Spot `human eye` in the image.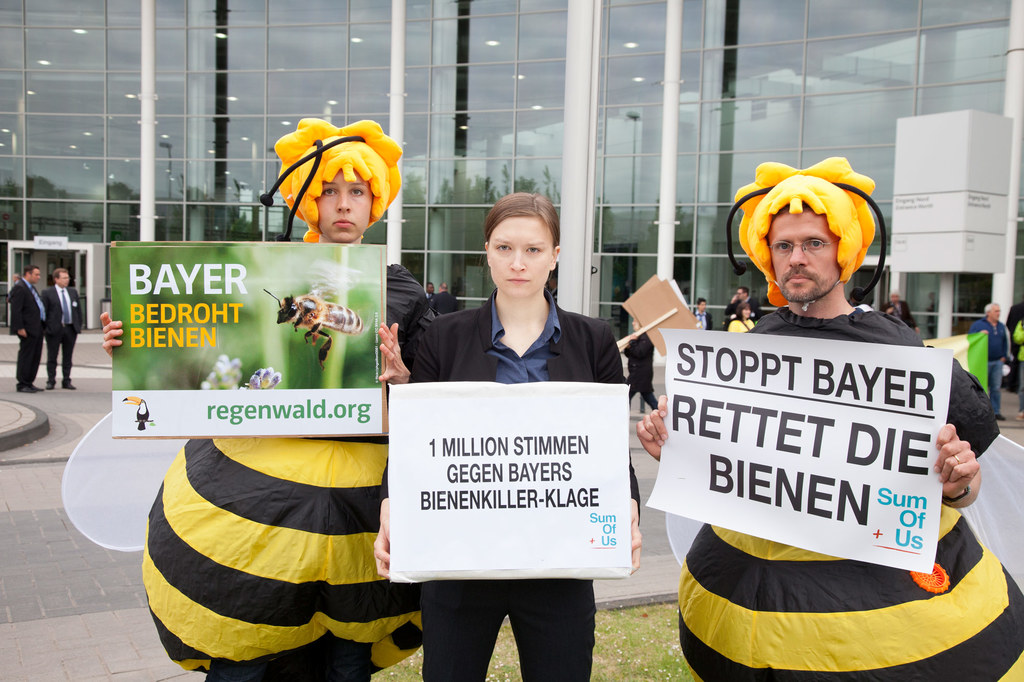
`human eye` found at bbox(526, 245, 543, 253).
